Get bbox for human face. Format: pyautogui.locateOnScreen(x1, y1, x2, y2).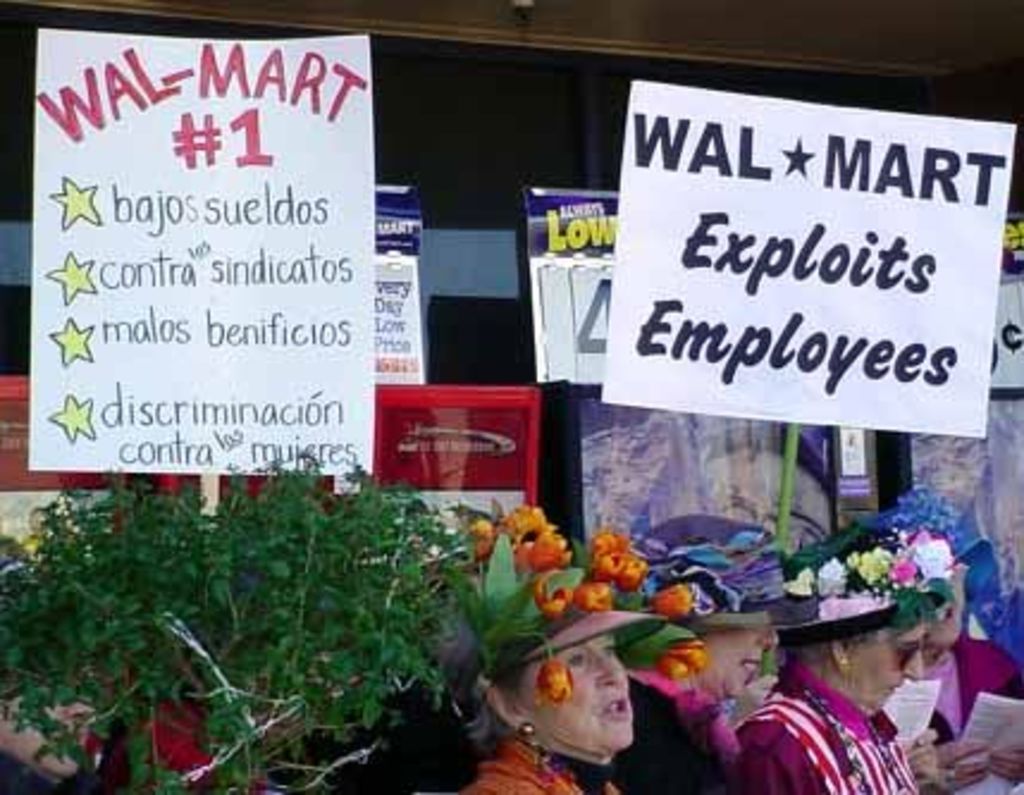
pyautogui.locateOnScreen(683, 618, 757, 695).
